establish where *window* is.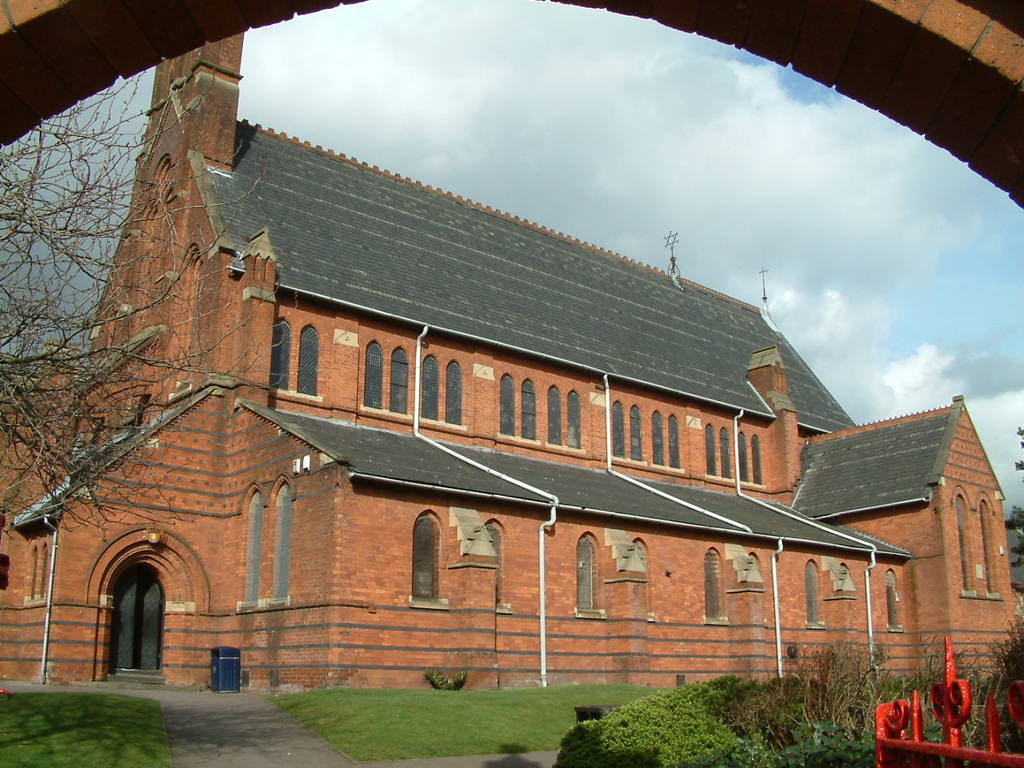
Established at (274,480,293,606).
